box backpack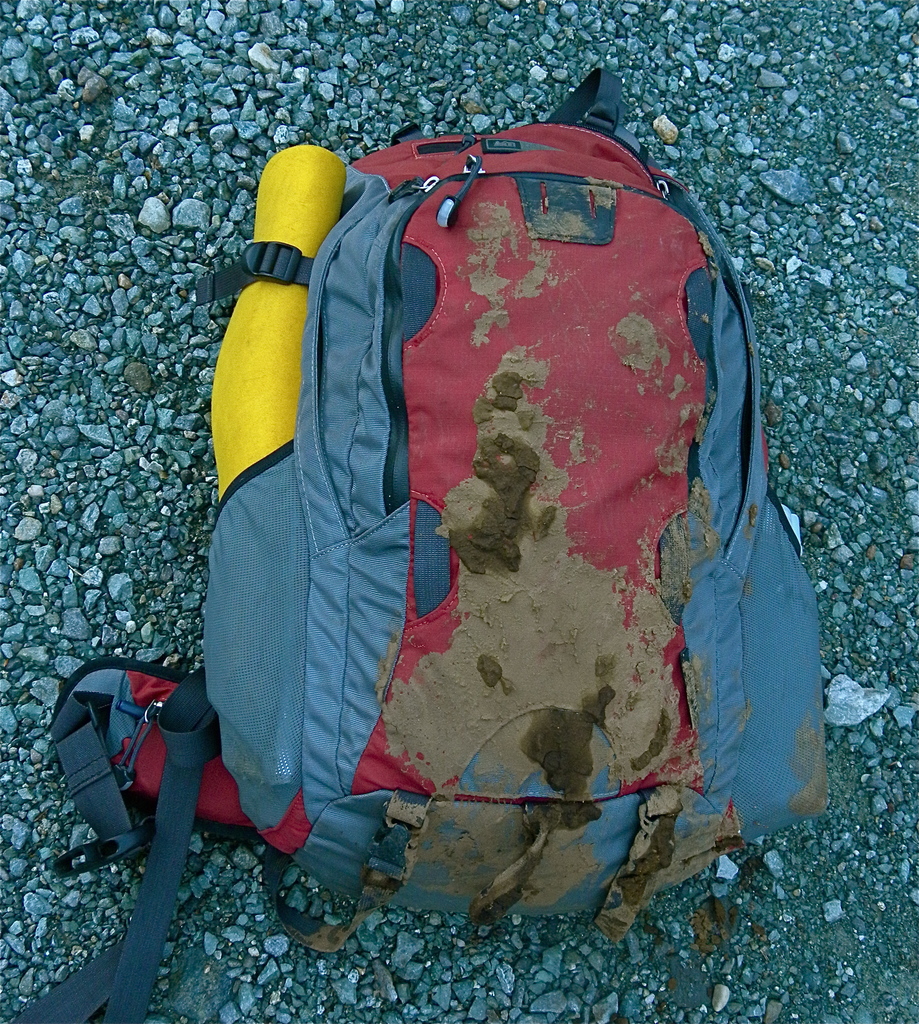
region(27, 70, 830, 1023)
